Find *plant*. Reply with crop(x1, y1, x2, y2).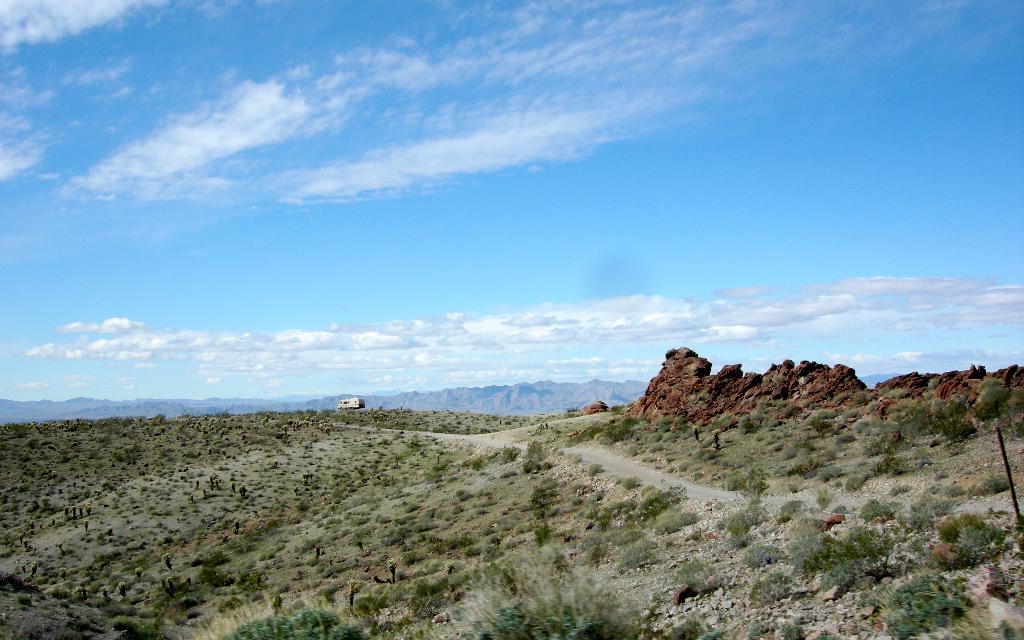
crop(933, 513, 1011, 570).
